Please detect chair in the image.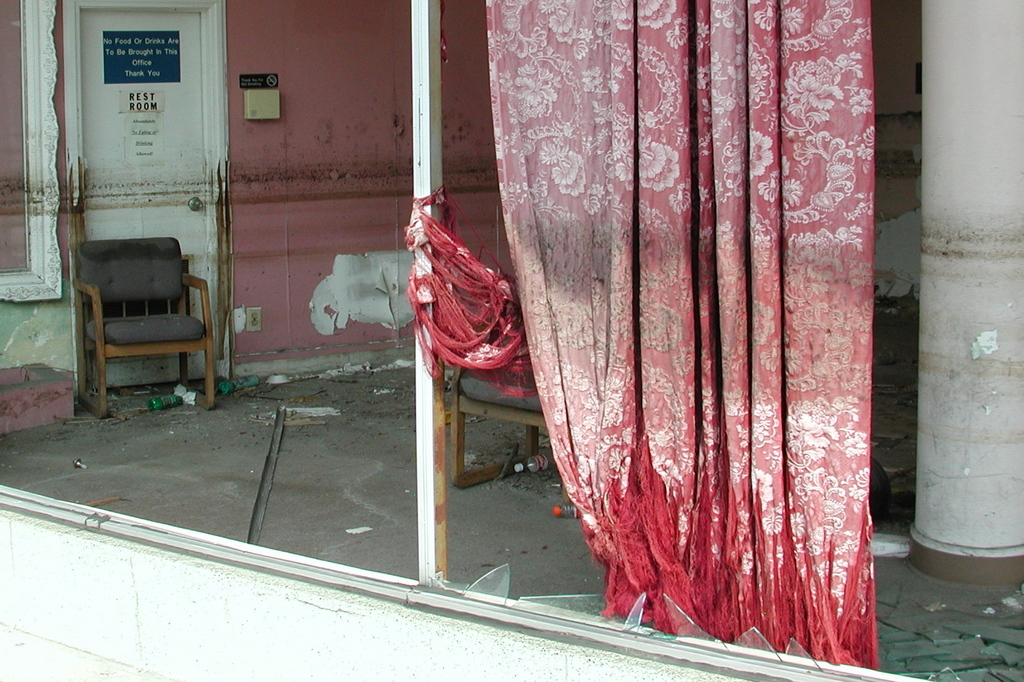
447 367 555 487.
